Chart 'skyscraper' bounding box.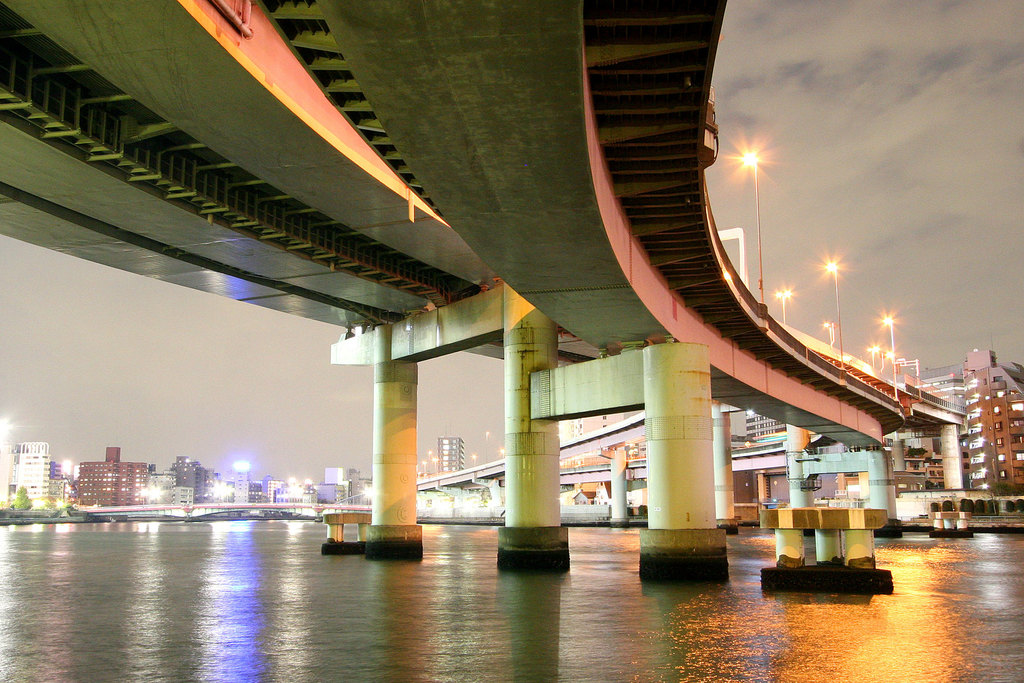
Charted: [x1=325, y1=463, x2=354, y2=509].
